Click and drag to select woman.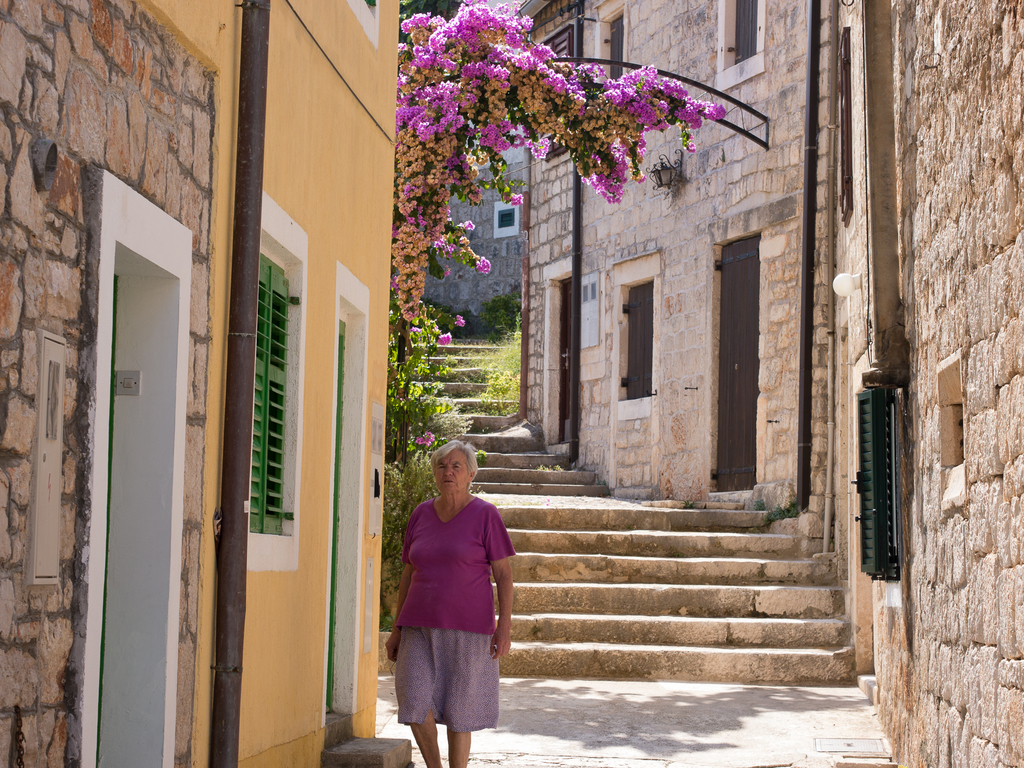
Selection: region(385, 434, 519, 748).
